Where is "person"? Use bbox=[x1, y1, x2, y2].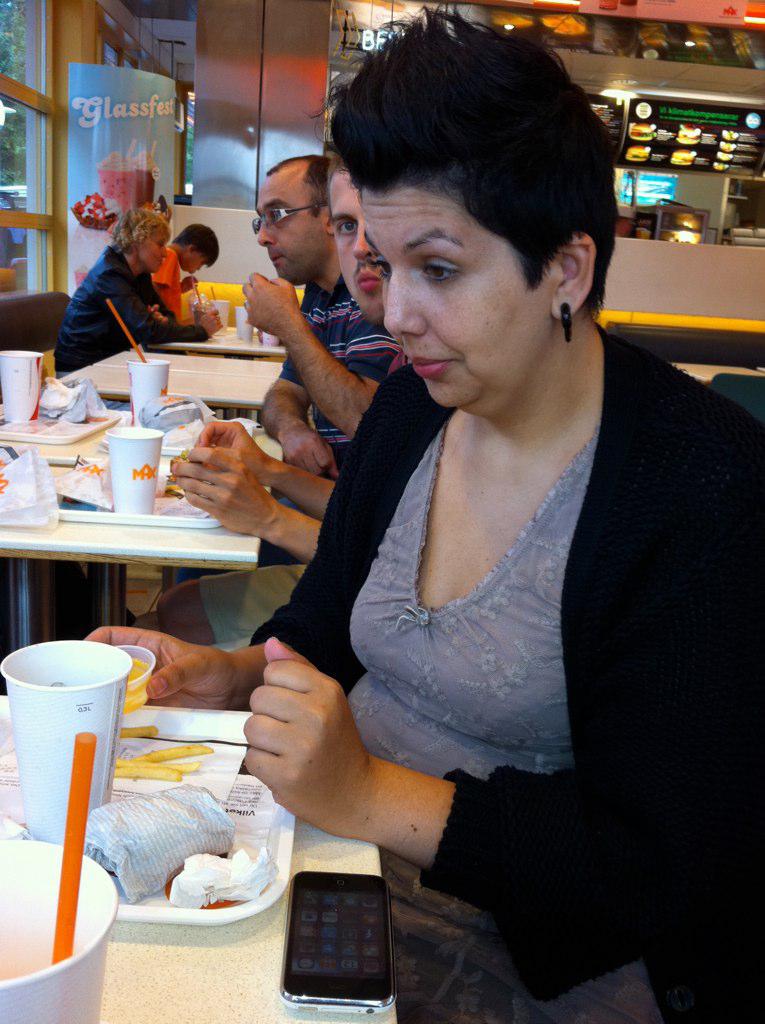
bbox=[85, 0, 764, 1023].
